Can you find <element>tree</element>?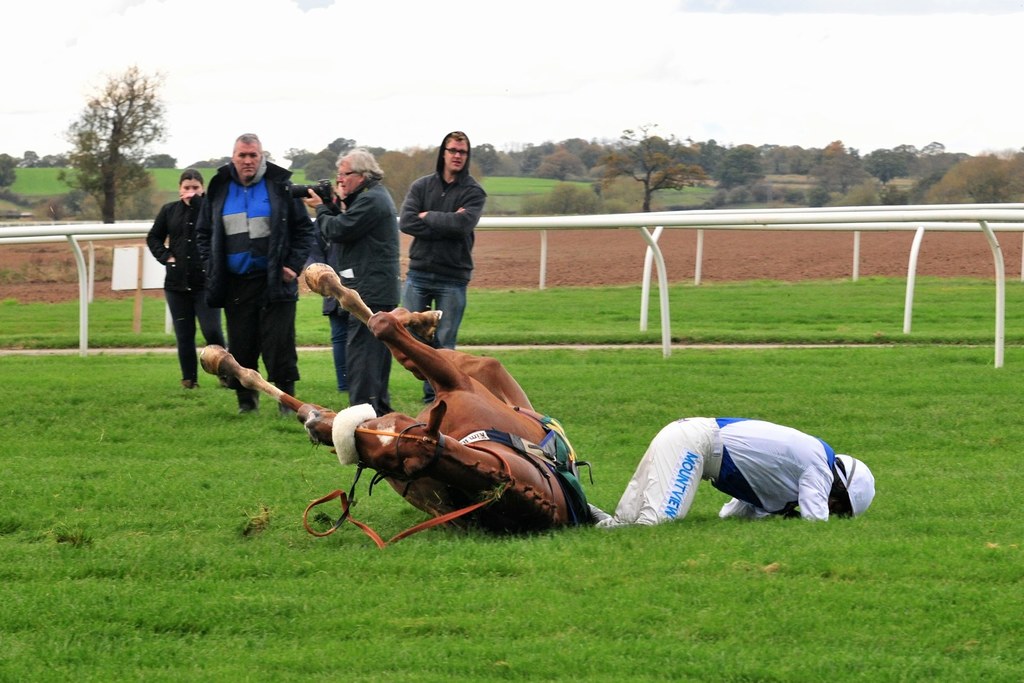
Yes, bounding box: left=520, top=136, right=608, bottom=180.
